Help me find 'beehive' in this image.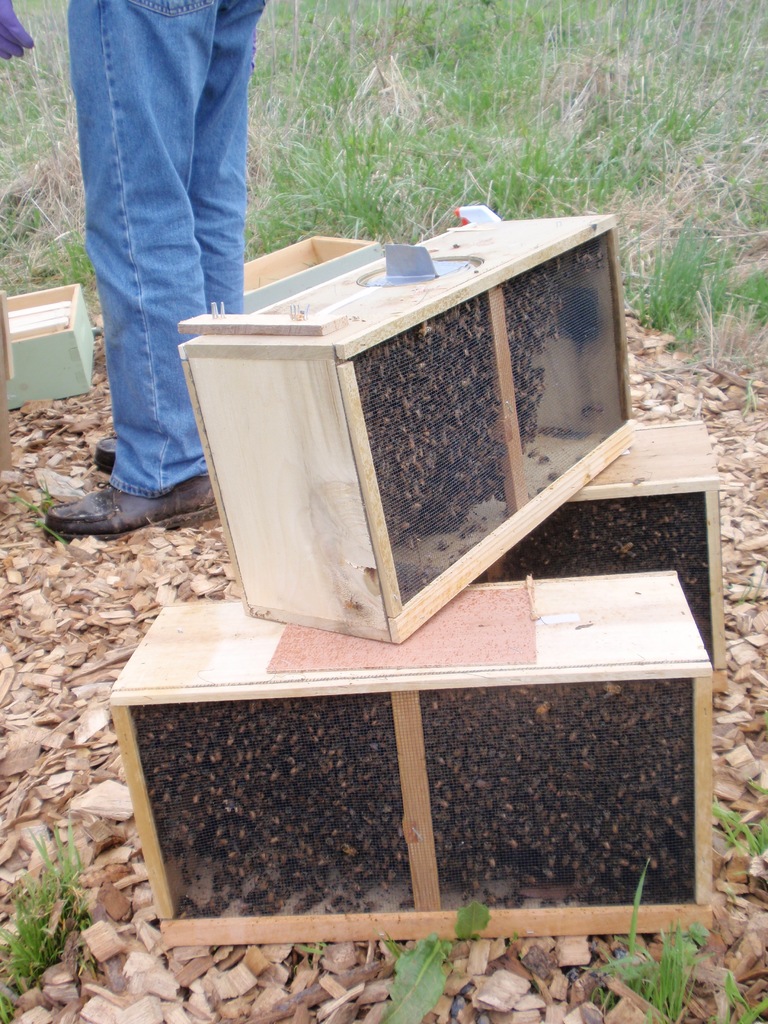
Found it: (left=342, top=250, right=585, bottom=521).
